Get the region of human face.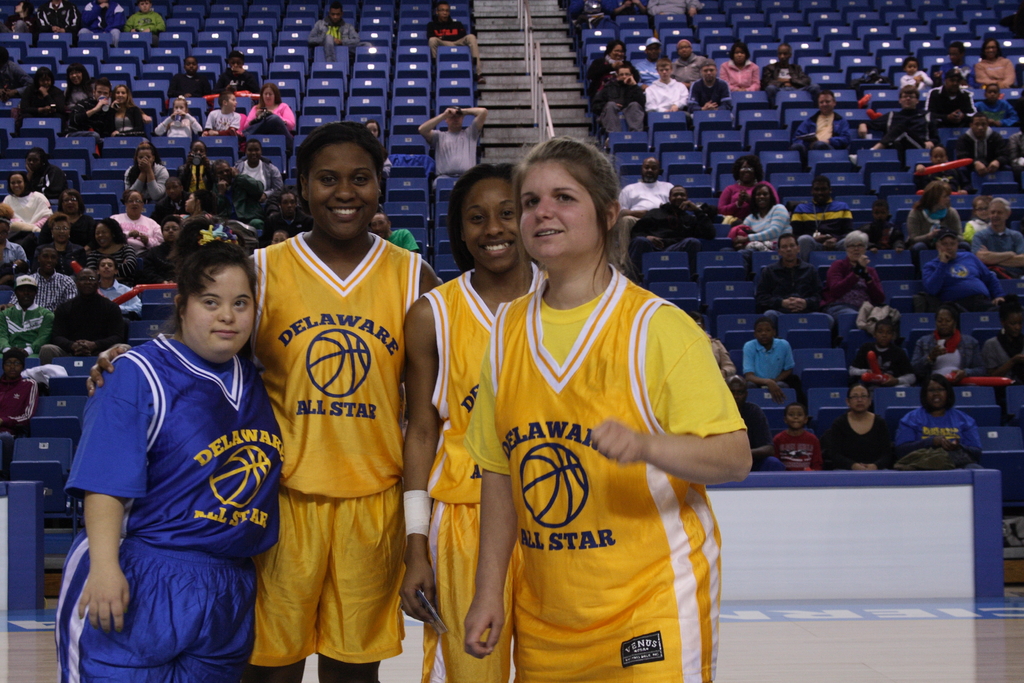
115 88 130 104.
